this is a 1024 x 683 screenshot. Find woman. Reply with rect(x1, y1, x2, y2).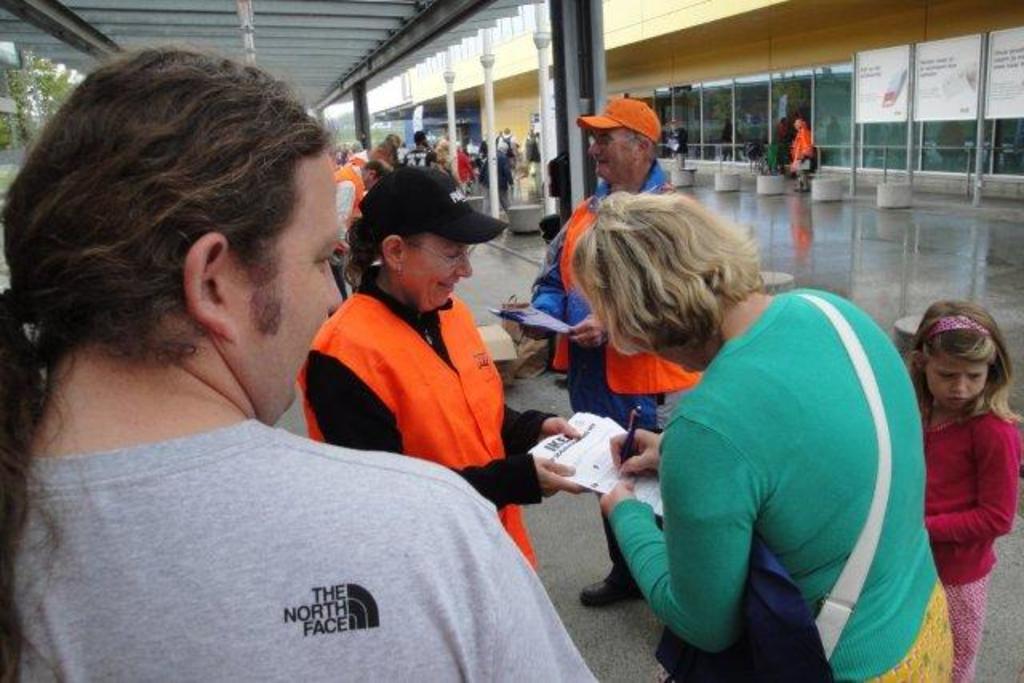
rect(285, 165, 594, 568).
